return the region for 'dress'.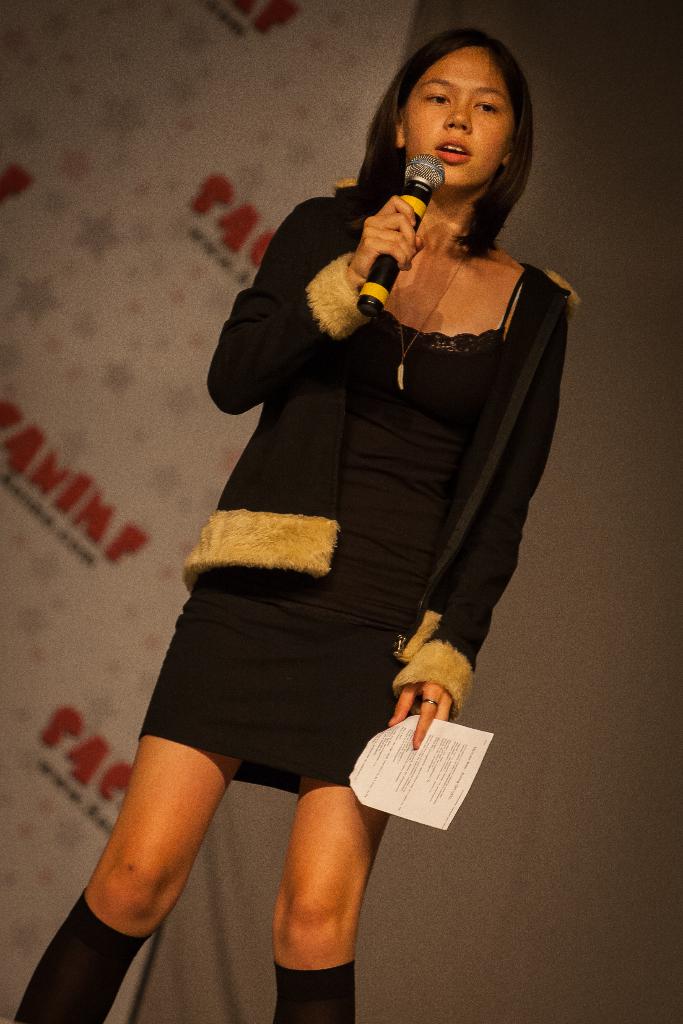
region(201, 181, 547, 682).
